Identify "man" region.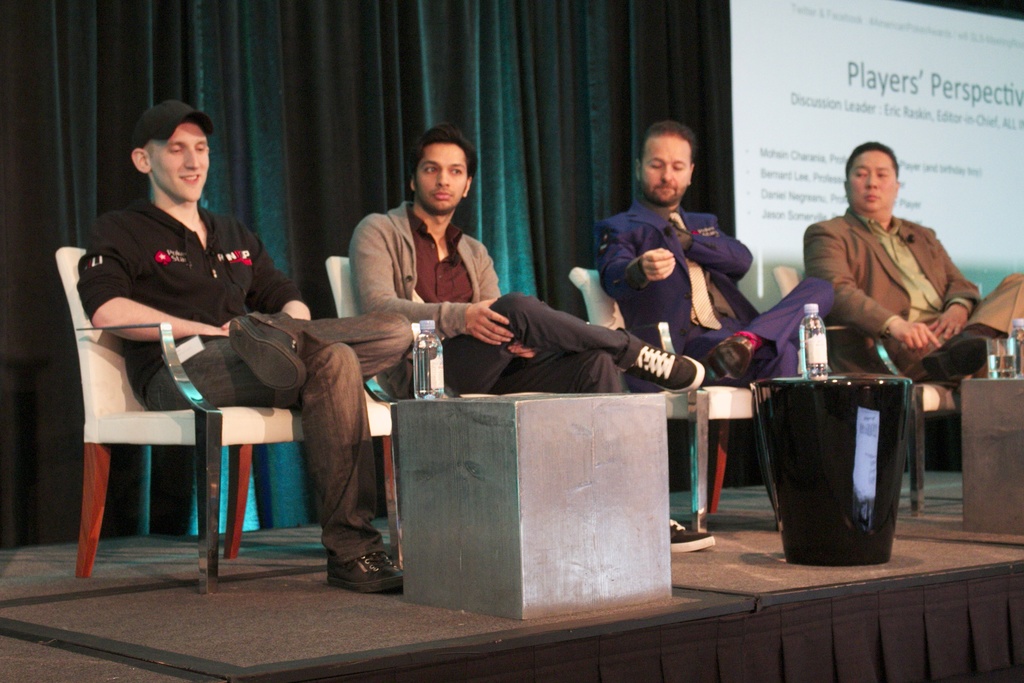
Region: (left=591, top=120, right=836, bottom=383).
